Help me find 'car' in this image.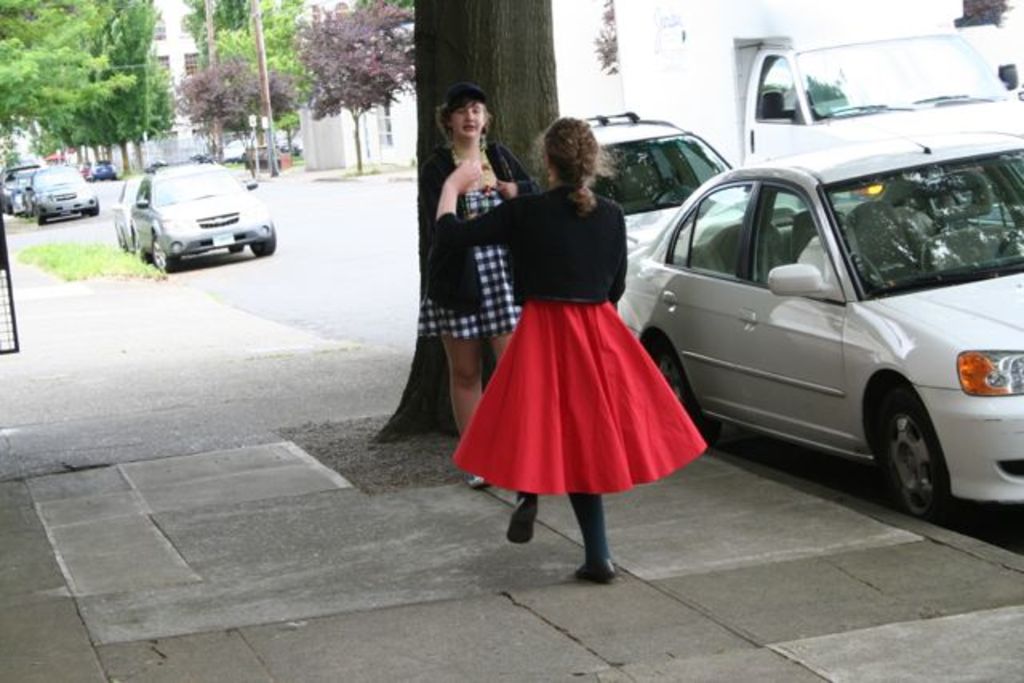
Found it: locate(2, 162, 40, 218).
